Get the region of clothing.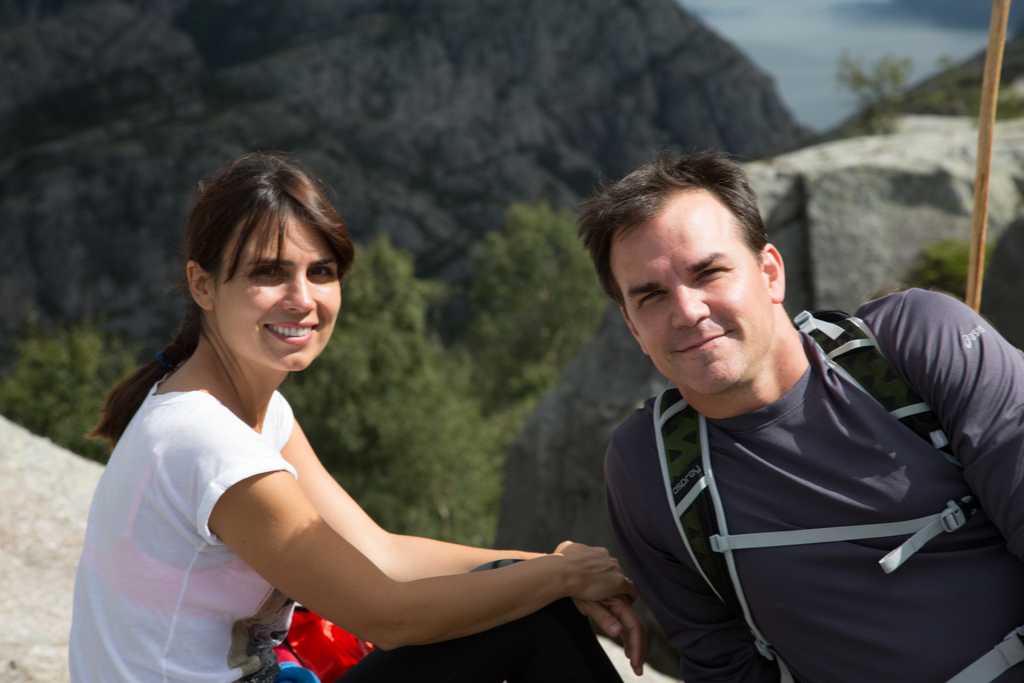
(595, 293, 1004, 677).
